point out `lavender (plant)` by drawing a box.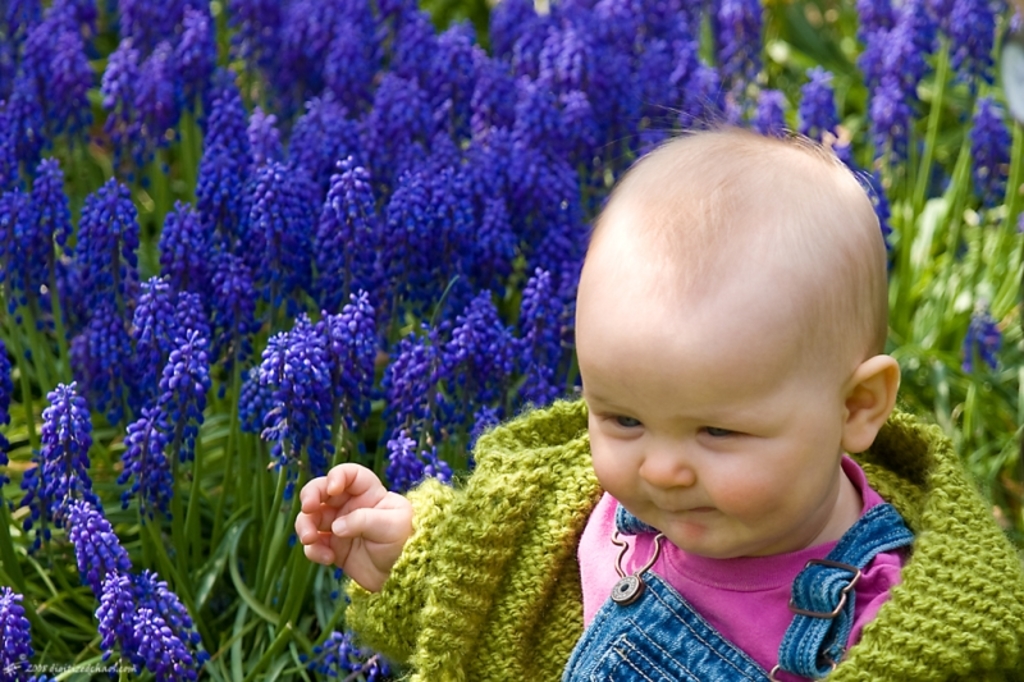
35,163,81,282.
